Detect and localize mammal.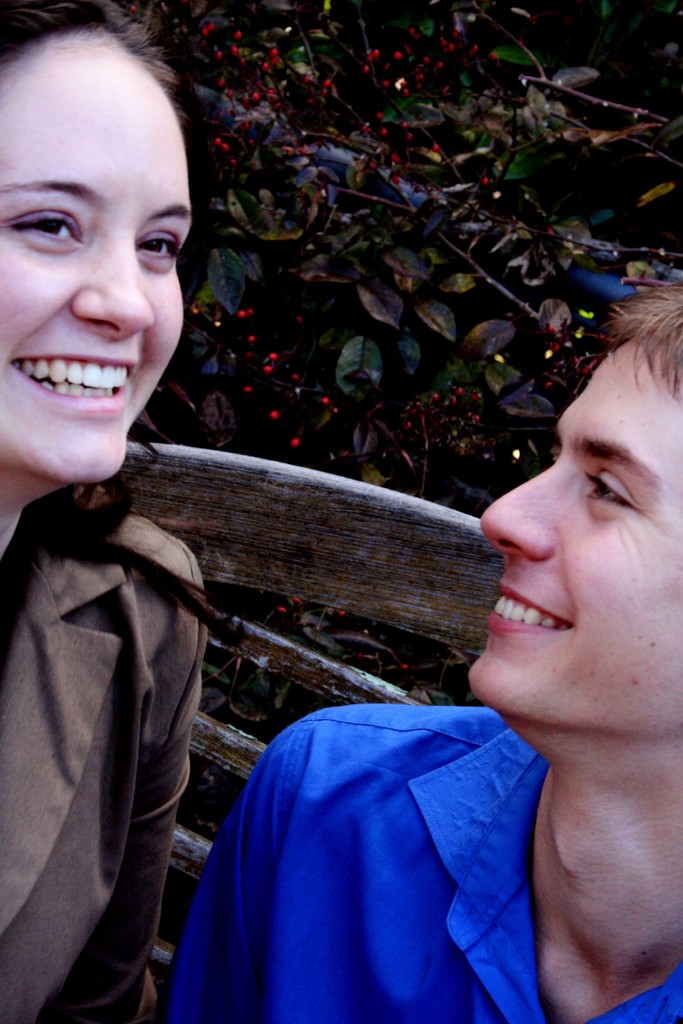
Localized at 0,0,373,1023.
